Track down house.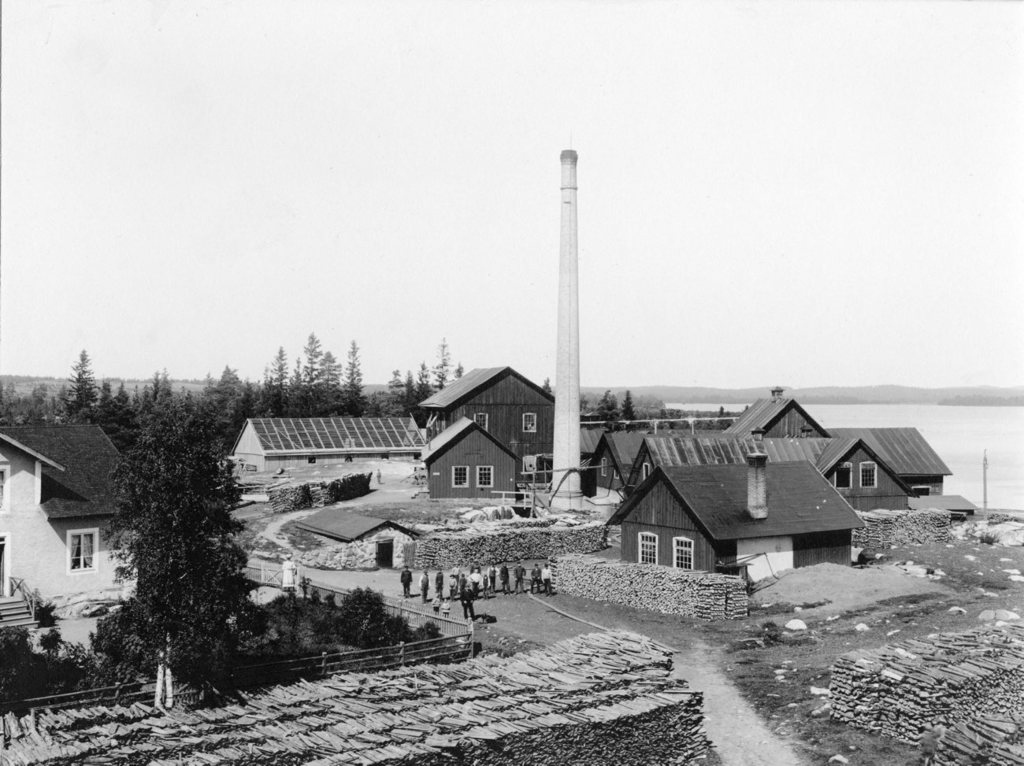
Tracked to 423,407,532,504.
